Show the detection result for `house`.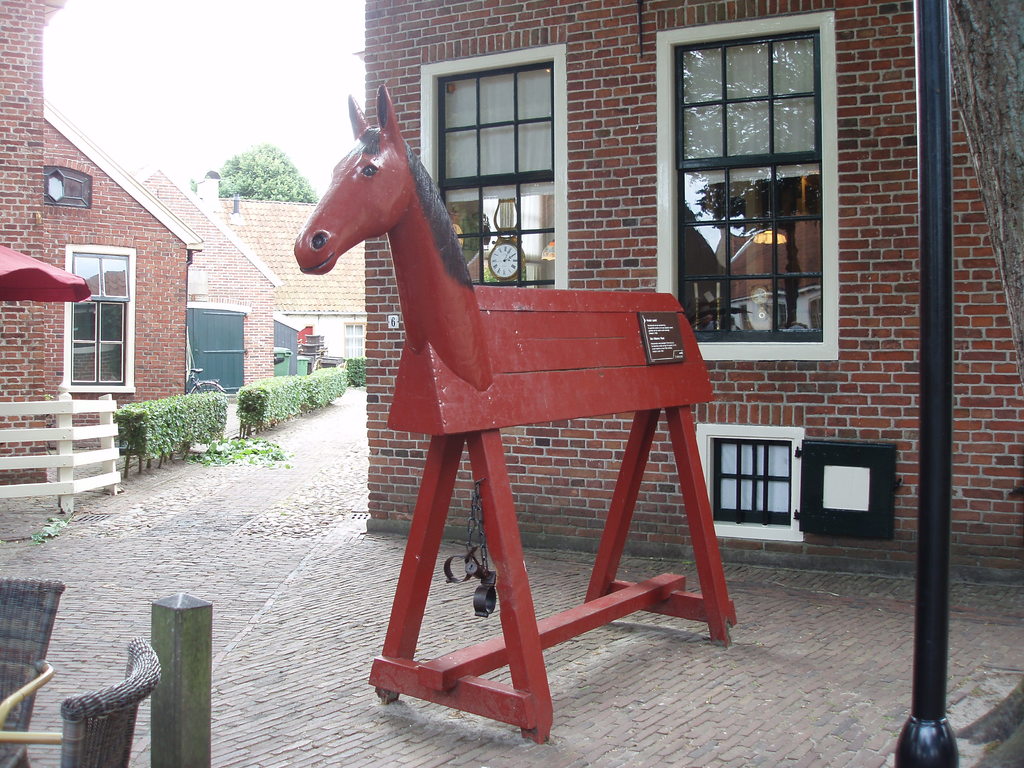
box(0, 0, 70, 495).
